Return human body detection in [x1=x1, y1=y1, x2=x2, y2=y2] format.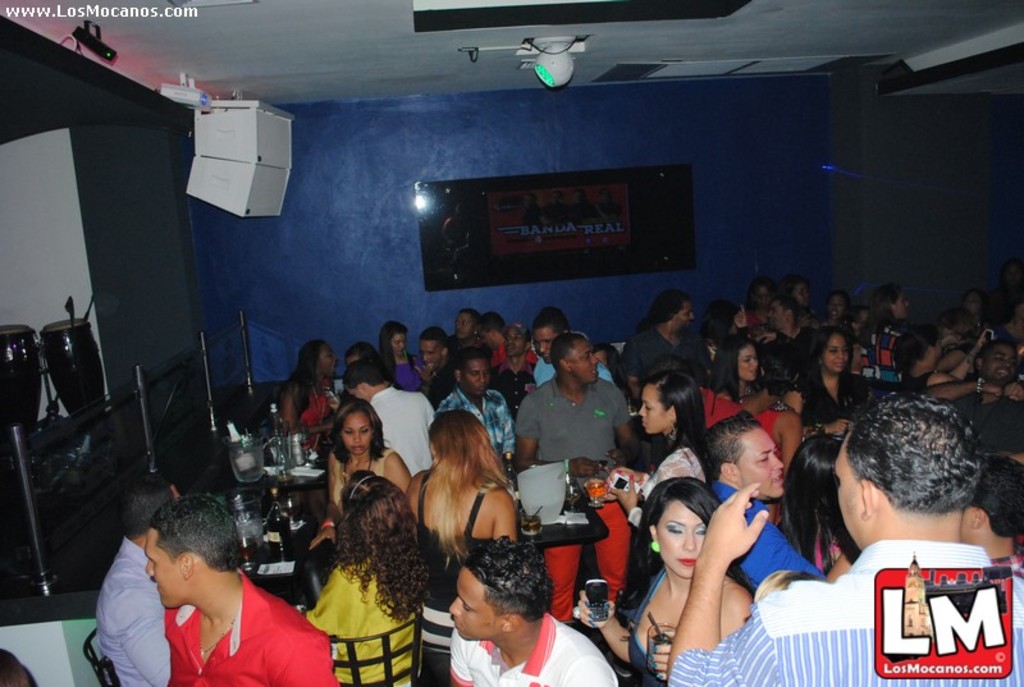
[x1=780, y1=319, x2=874, y2=459].
